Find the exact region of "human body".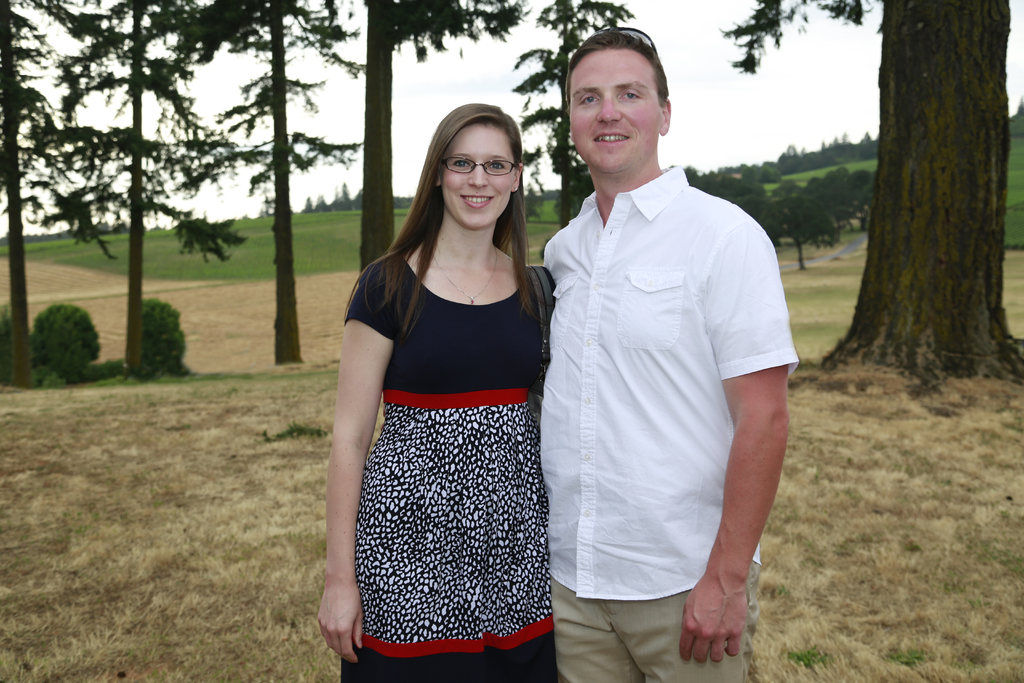
Exact region: 538/64/816/682.
